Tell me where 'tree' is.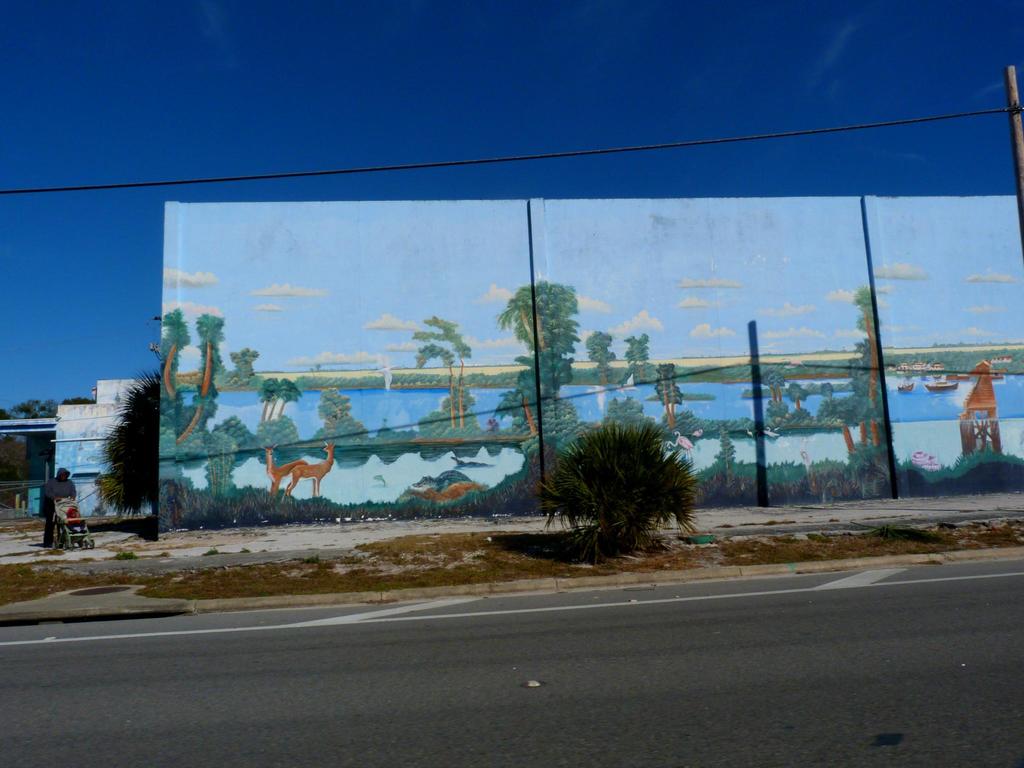
'tree' is at Rect(655, 362, 685, 431).
